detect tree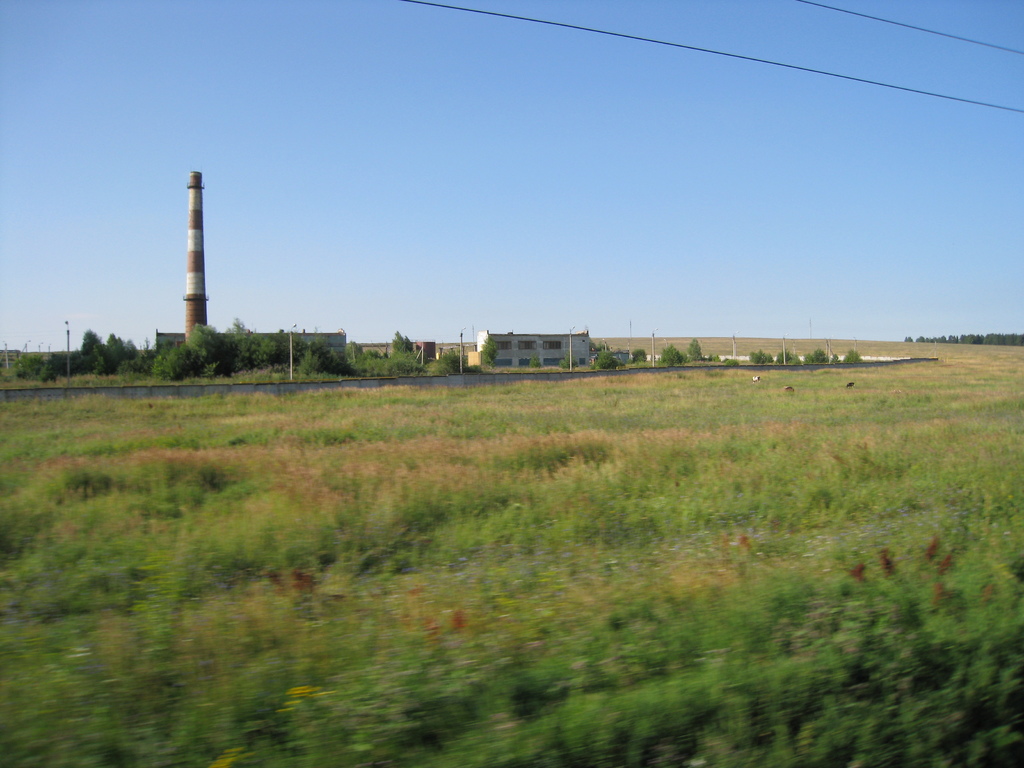
<region>478, 336, 498, 367</region>
